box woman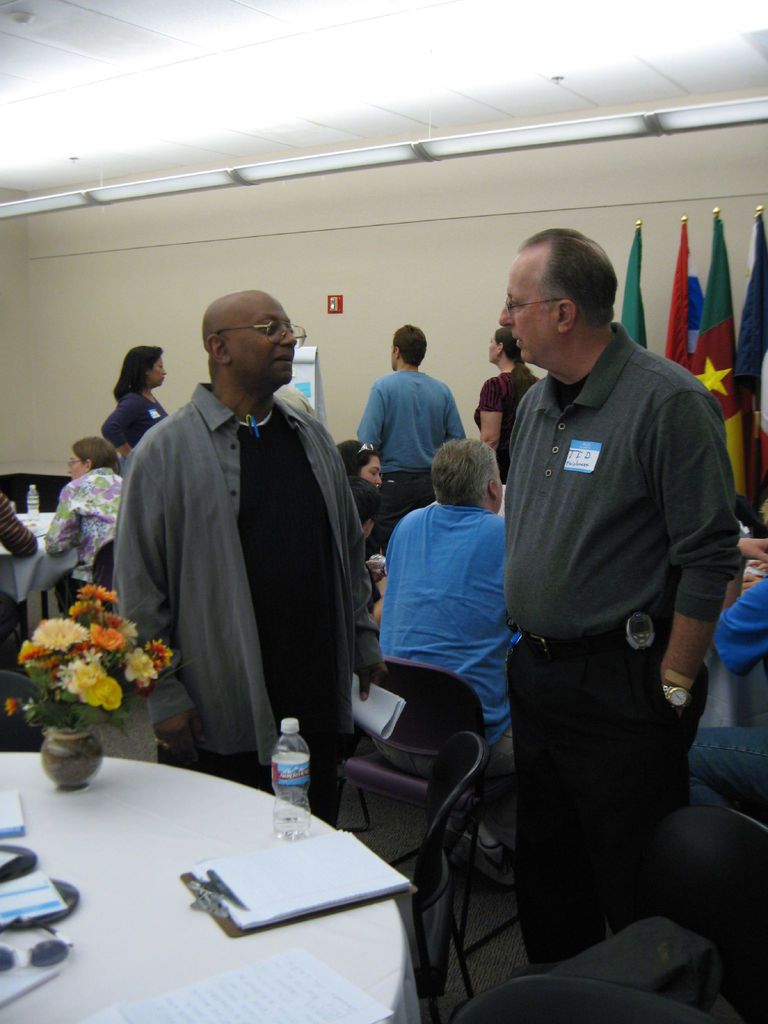
locate(324, 436, 390, 501)
